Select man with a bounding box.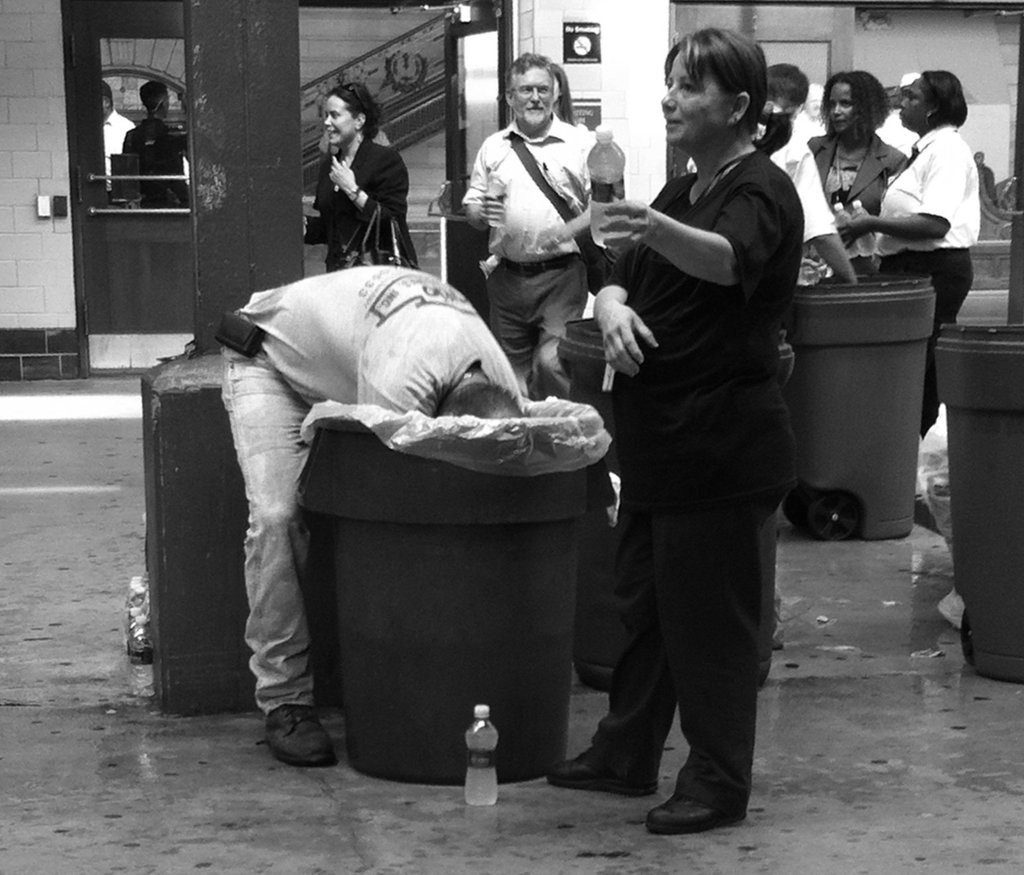
(457,57,612,378).
